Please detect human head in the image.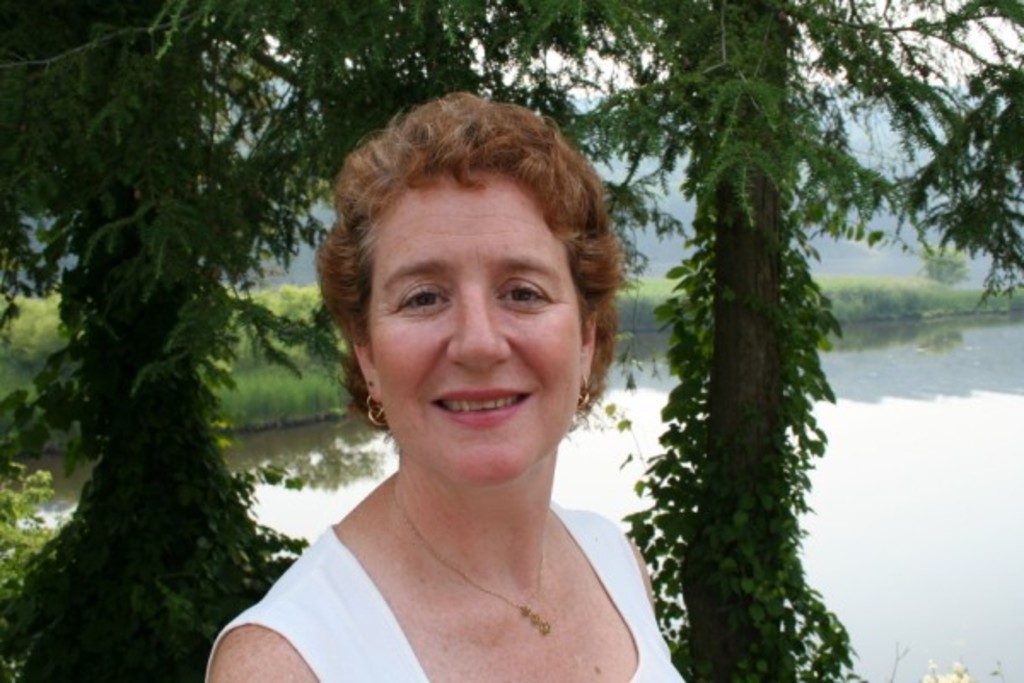
(left=321, top=85, right=621, bottom=459).
